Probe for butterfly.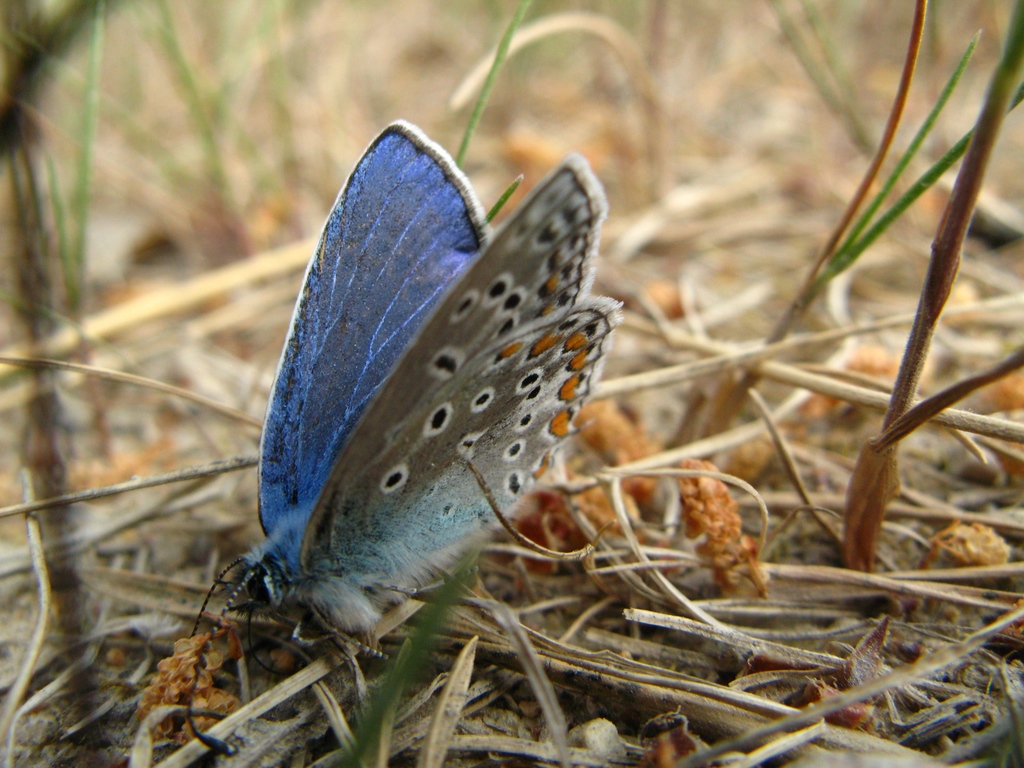
Probe result: {"x1": 241, "y1": 92, "x2": 616, "y2": 703}.
